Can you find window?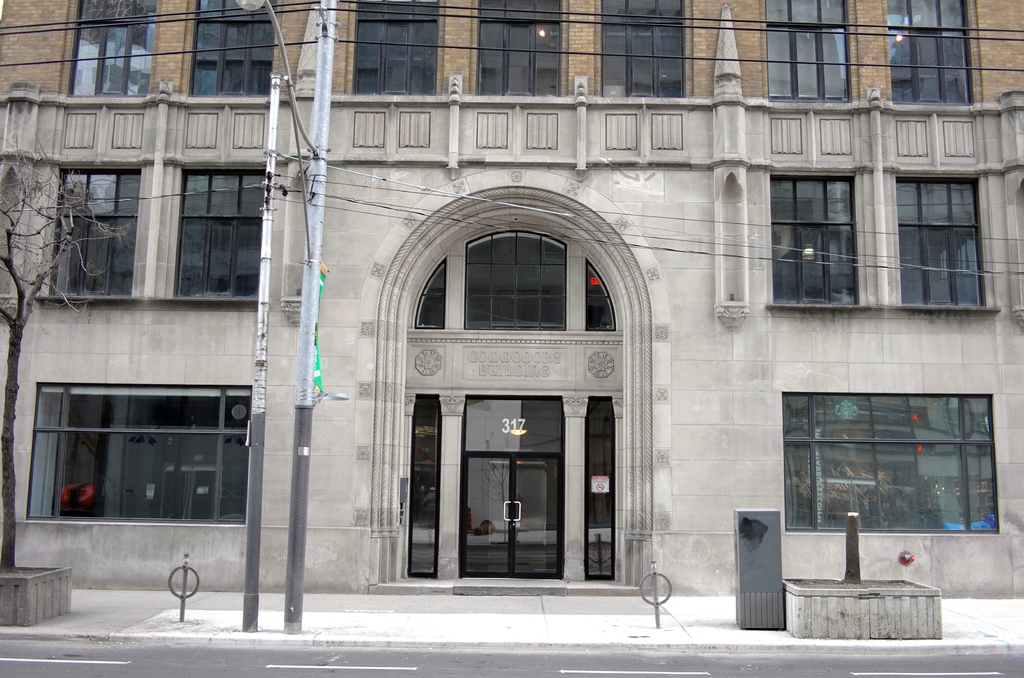
Yes, bounding box: 190:0:275:99.
